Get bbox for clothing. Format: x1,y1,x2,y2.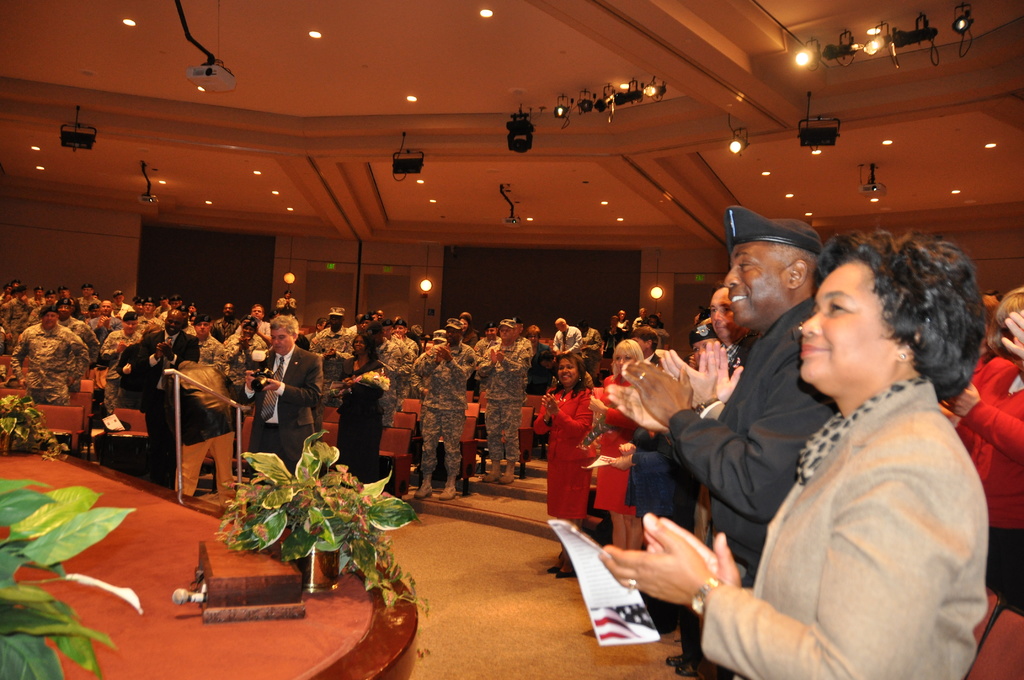
308,324,355,348.
